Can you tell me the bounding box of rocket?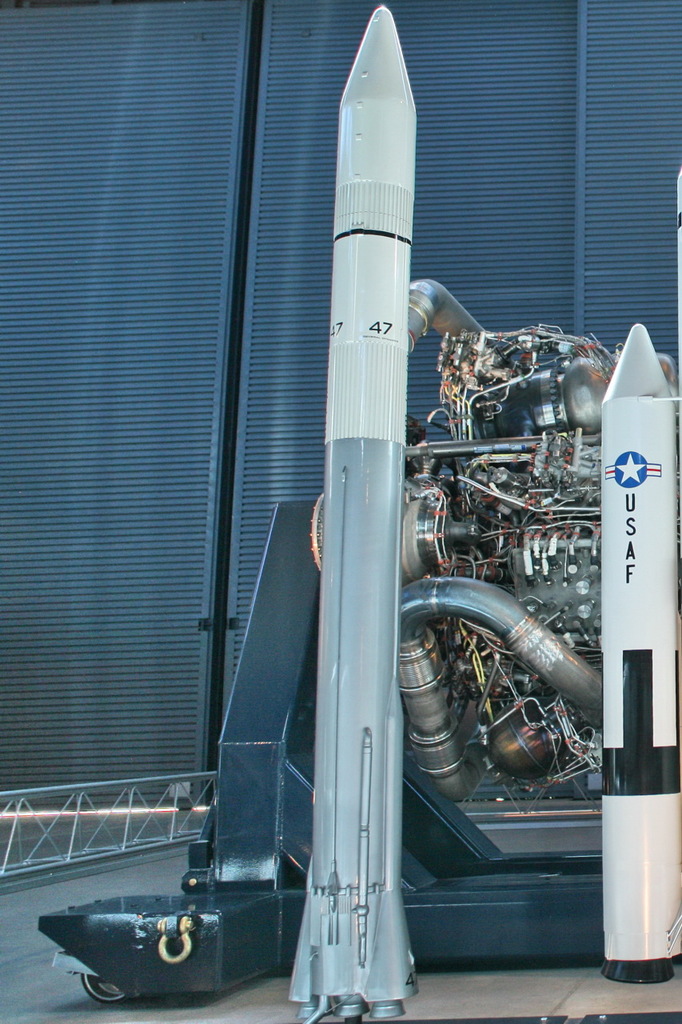
x1=287 y1=3 x2=421 y2=1023.
